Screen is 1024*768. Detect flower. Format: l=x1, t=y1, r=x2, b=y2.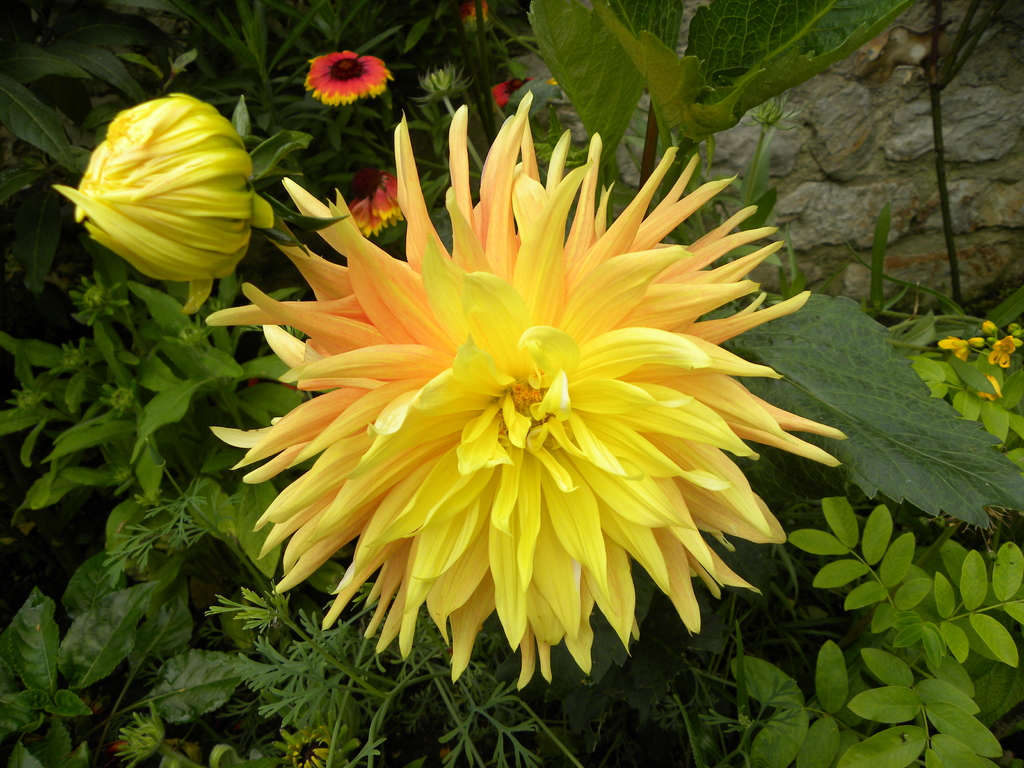
l=979, t=373, r=1001, b=402.
